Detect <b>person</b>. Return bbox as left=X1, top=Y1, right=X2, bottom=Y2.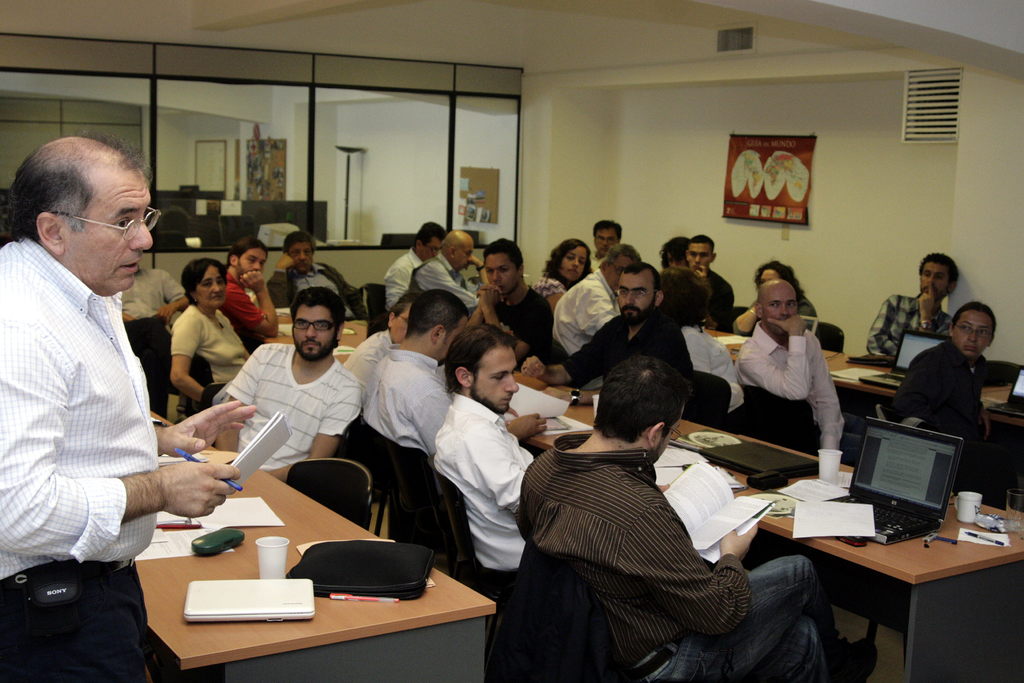
left=724, top=284, right=850, bottom=470.
